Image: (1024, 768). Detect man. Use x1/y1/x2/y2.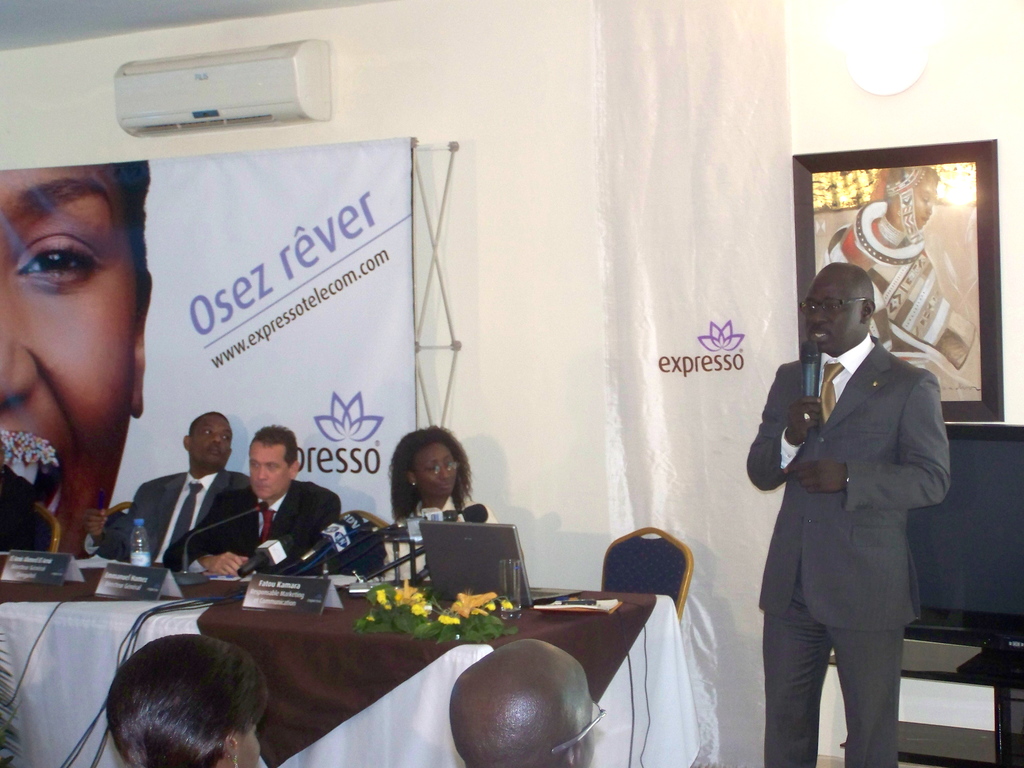
746/262/954/767.
